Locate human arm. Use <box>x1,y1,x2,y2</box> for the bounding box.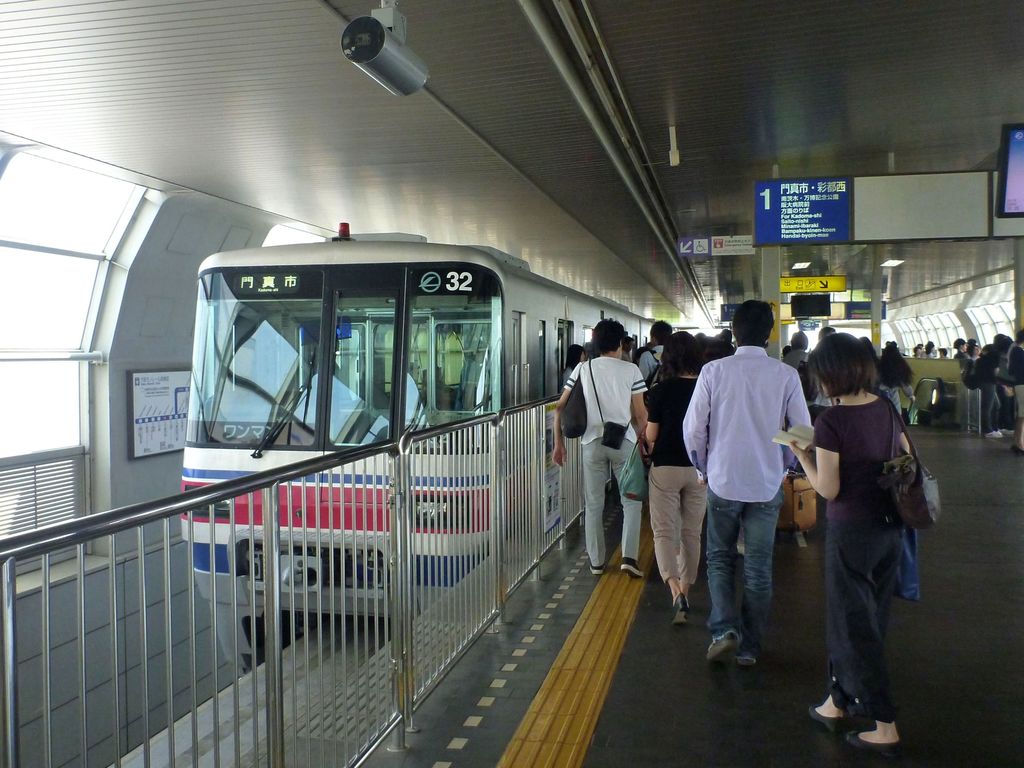
<box>785,403,845,508</box>.
